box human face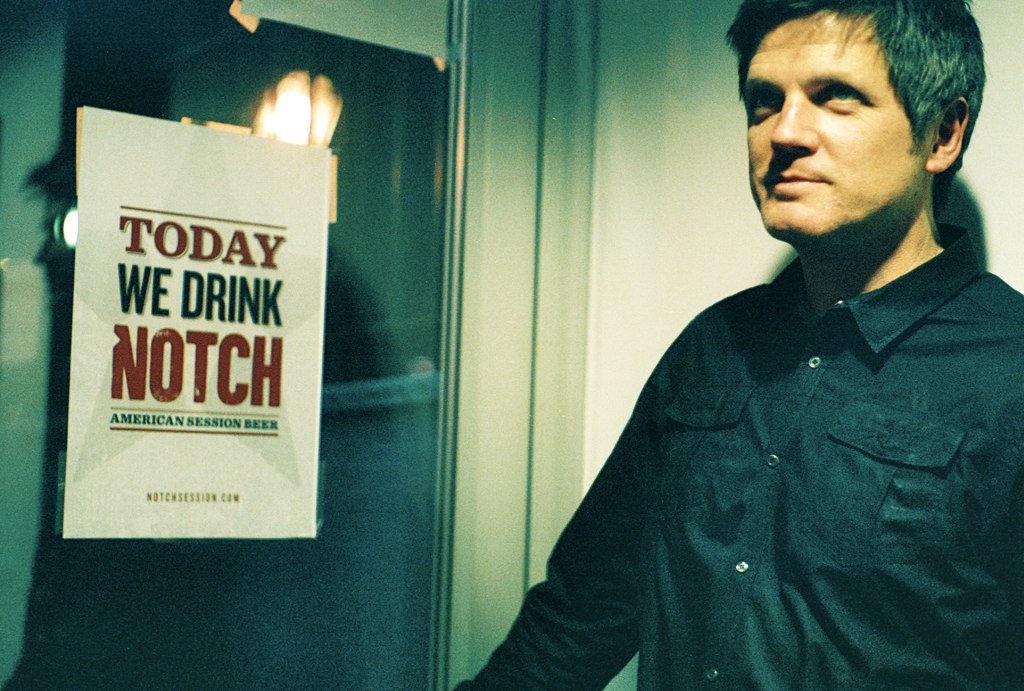
region(738, 11, 916, 244)
